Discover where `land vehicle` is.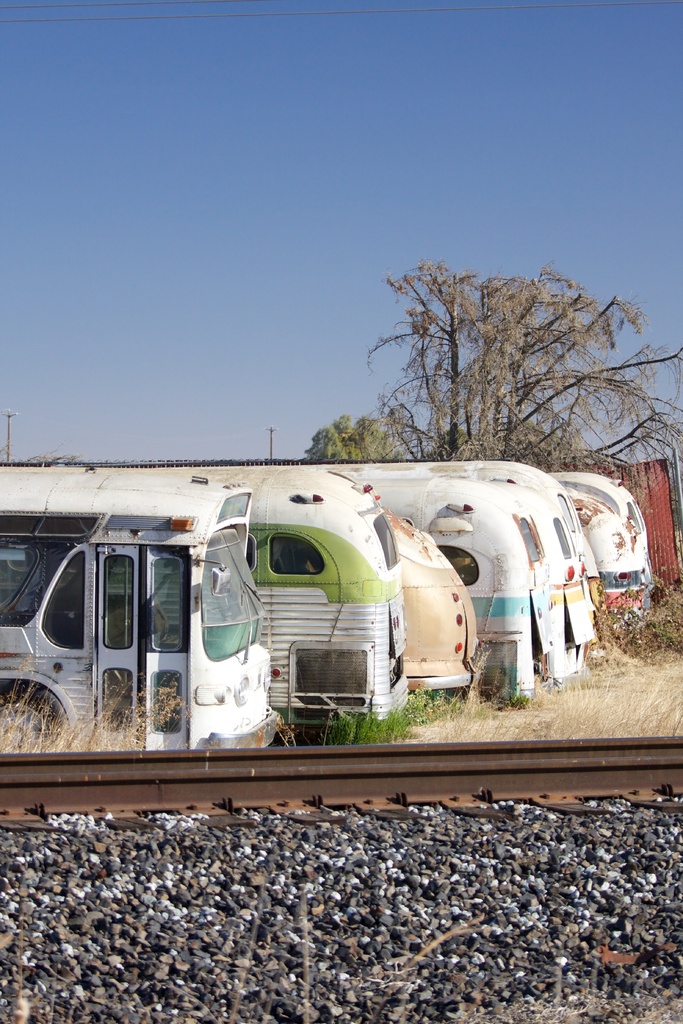
Discovered at locate(486, 479, 597, 678).
